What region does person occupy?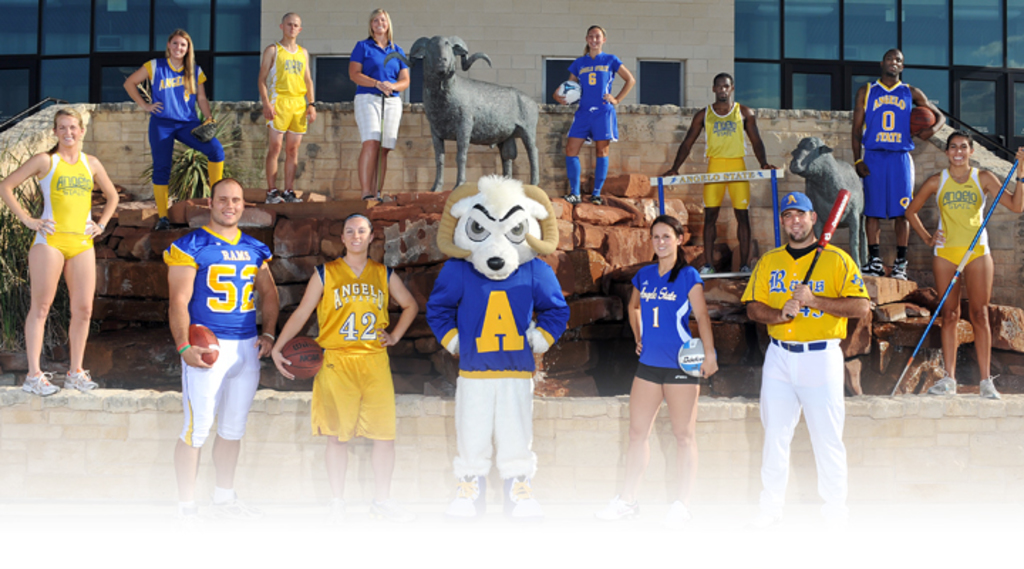
[left=259, top=11, right=316, bottom=209].
